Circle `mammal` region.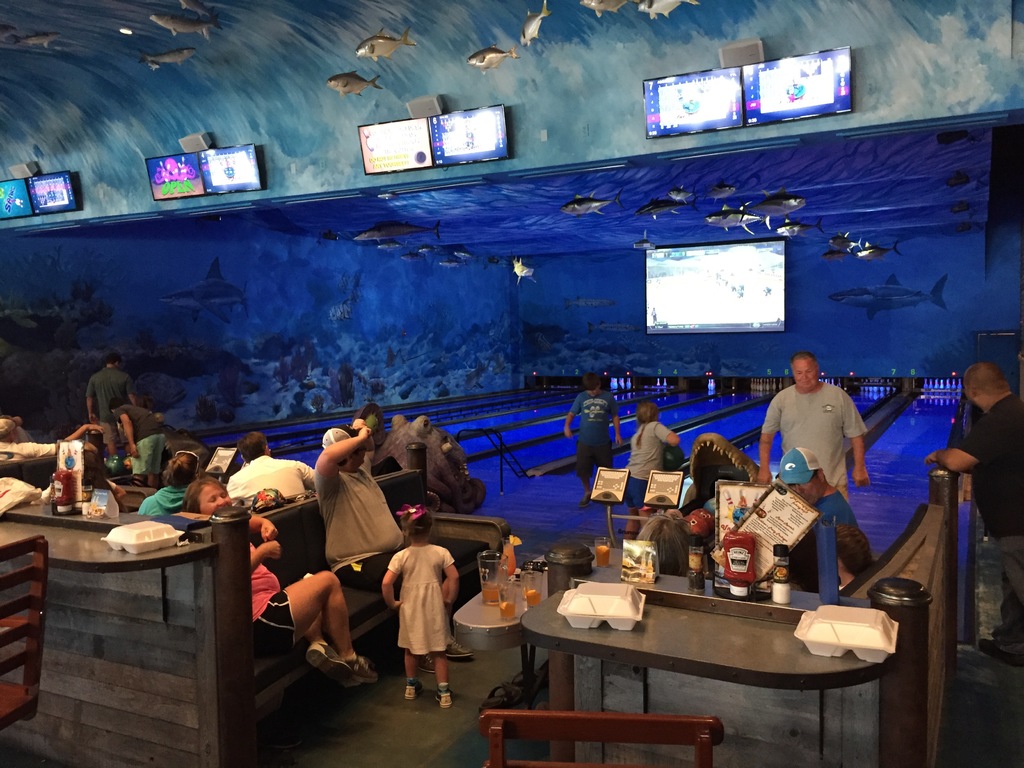
Region: 833, 521, 879, 589.
